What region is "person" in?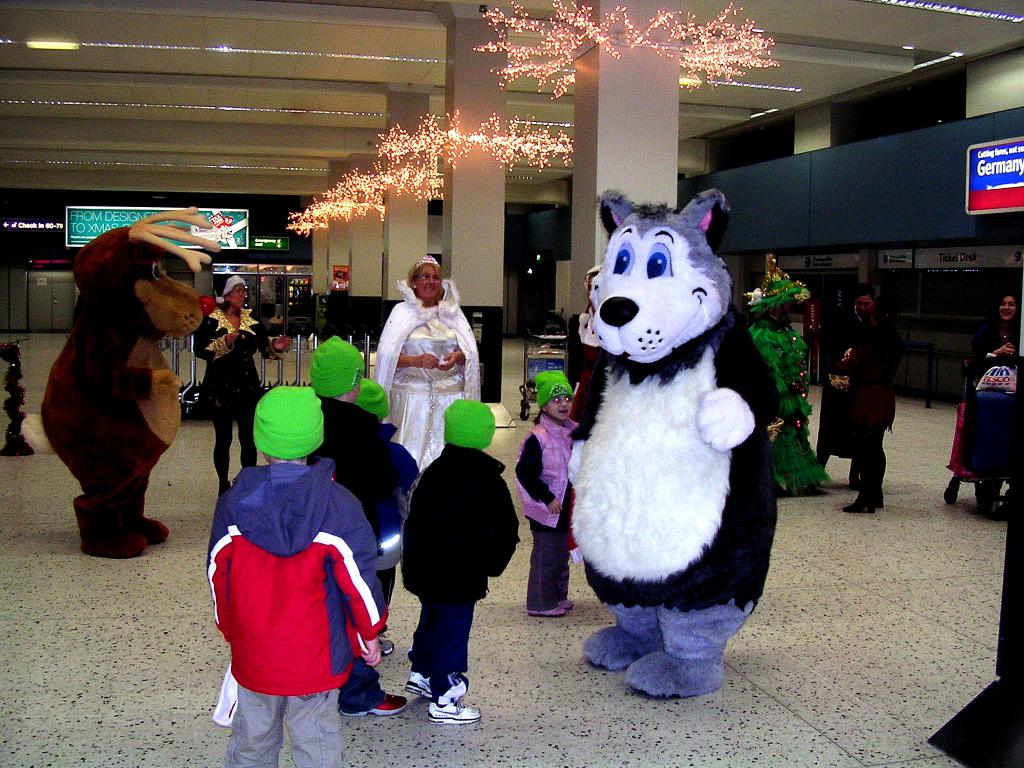
x1=511, y1=367, x2=572, y2=614.
